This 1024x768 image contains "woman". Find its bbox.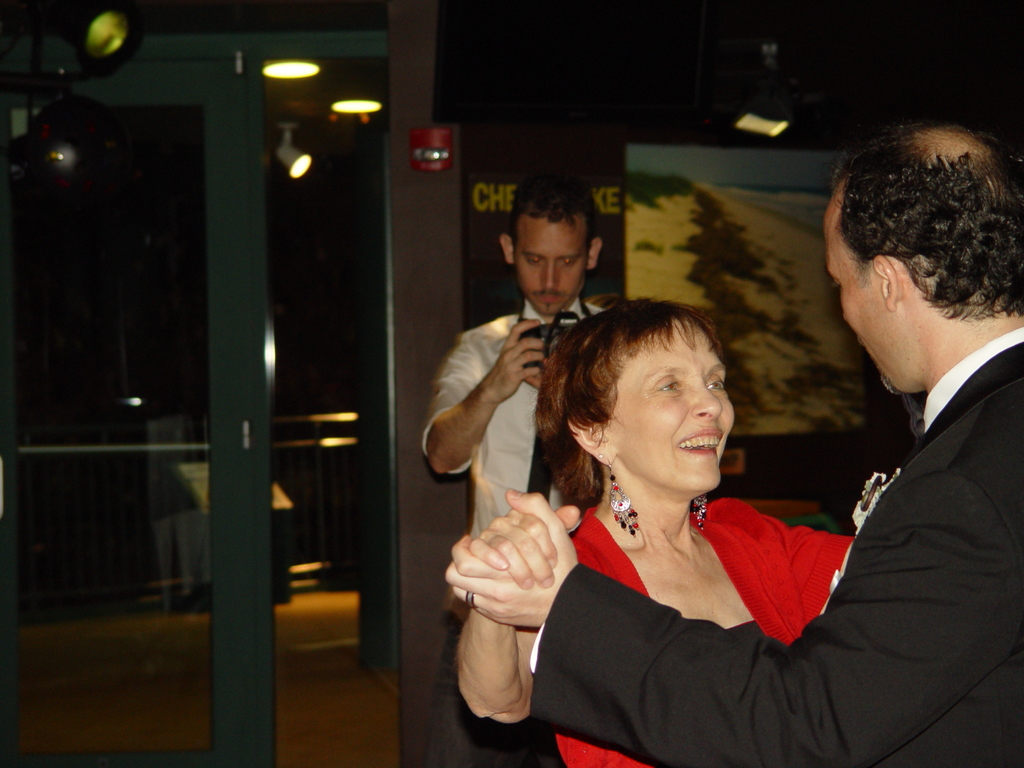
[476,284,912,756].
